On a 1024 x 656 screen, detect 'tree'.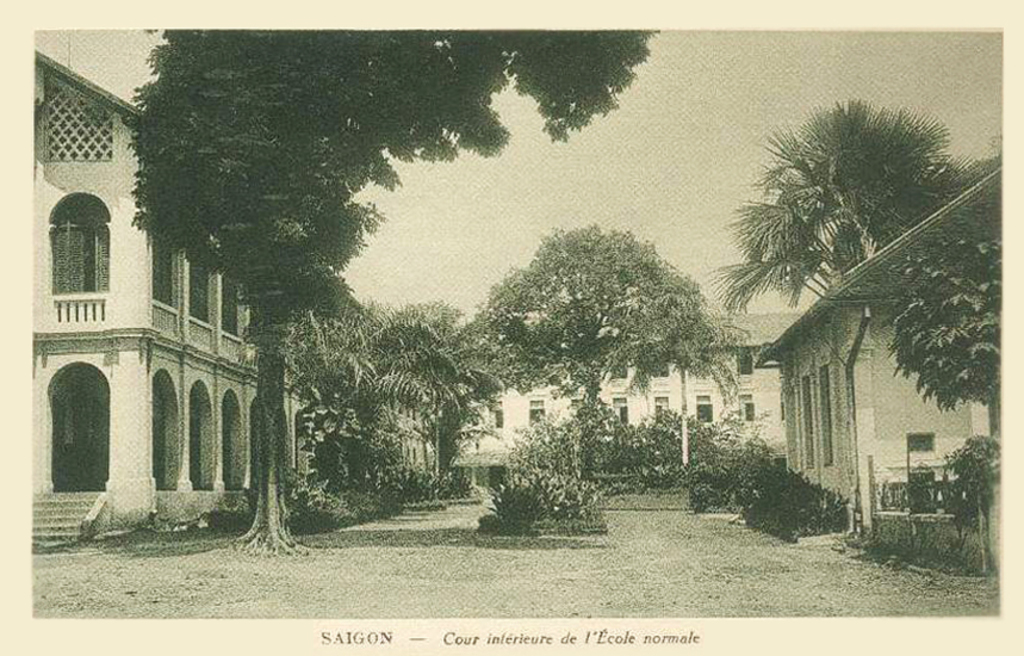
box(271, 280, 494, 500).
